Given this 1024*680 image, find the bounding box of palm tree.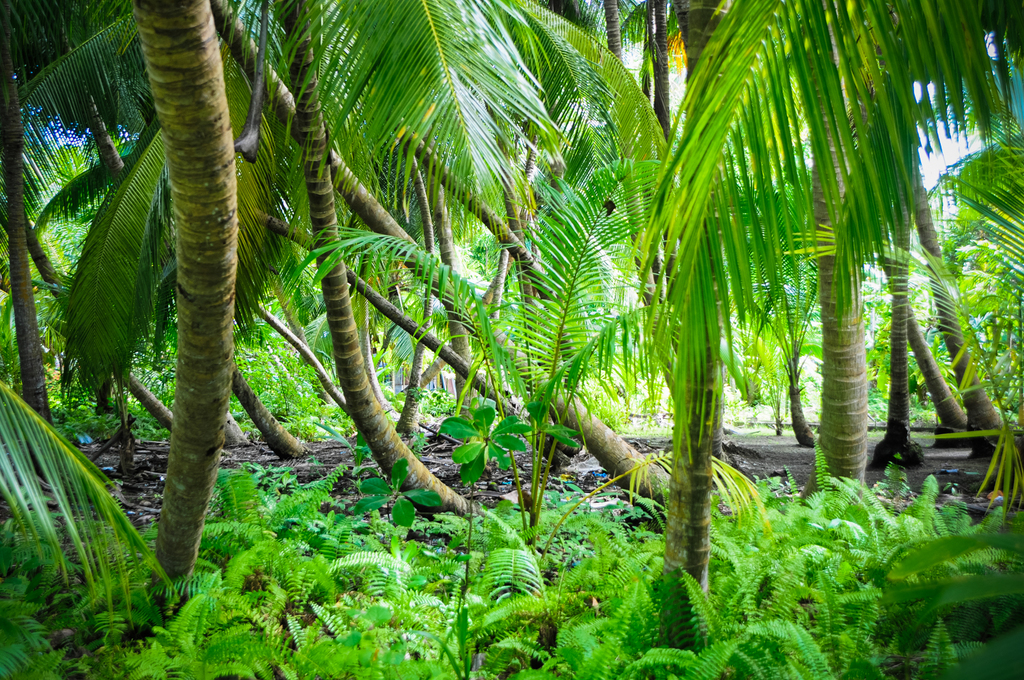
647/0/918/594.
